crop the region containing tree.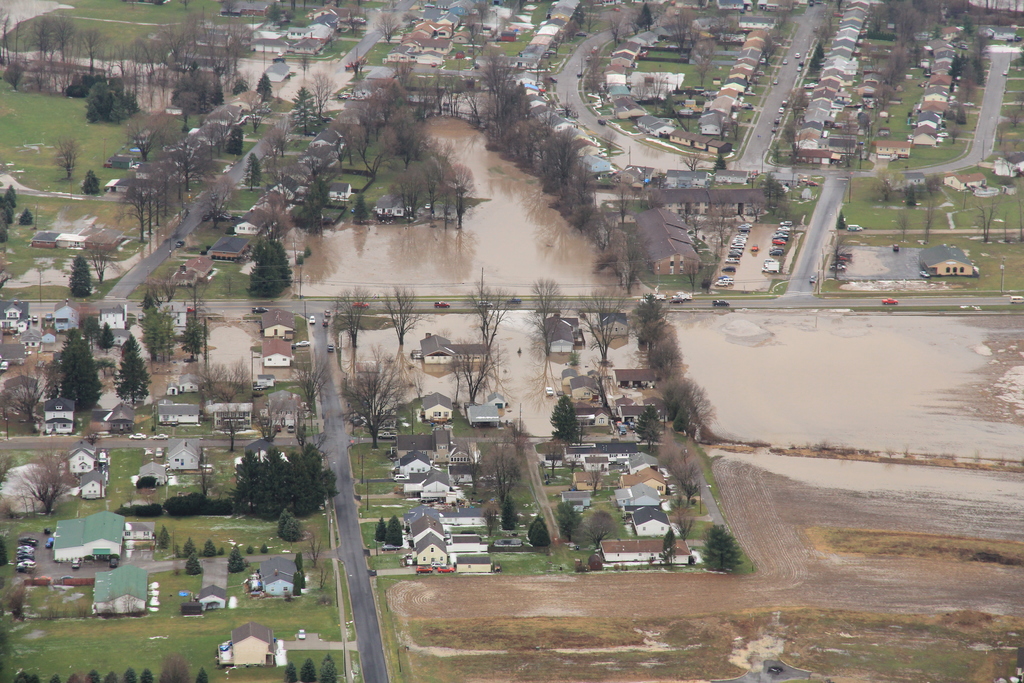
Crop region: BBox(320, 661, 340, 682).
